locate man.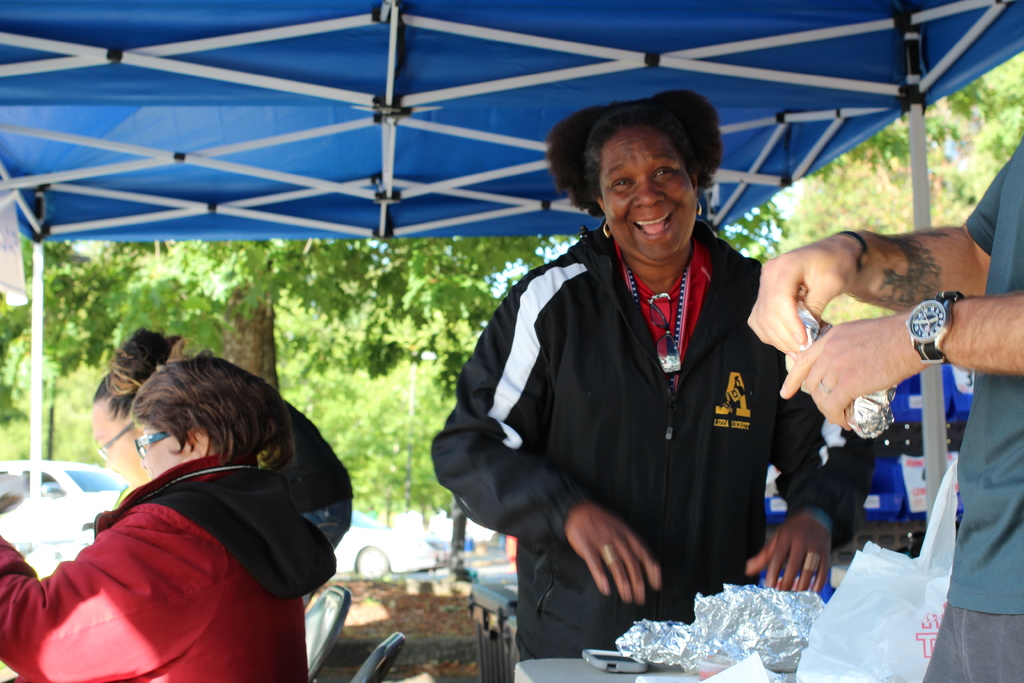
Bounding box: (742,136,1023,682).
